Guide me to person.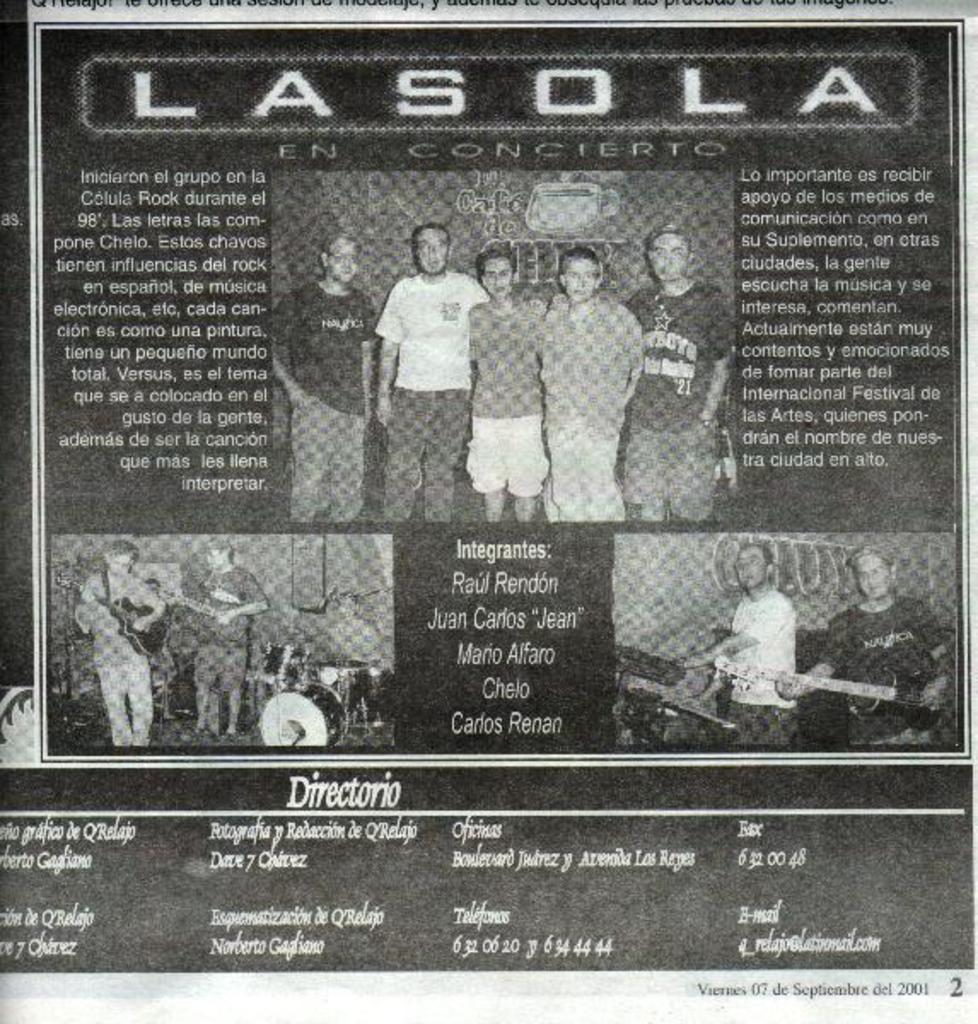
Guidance: locate(464, 251, 546, 521).
